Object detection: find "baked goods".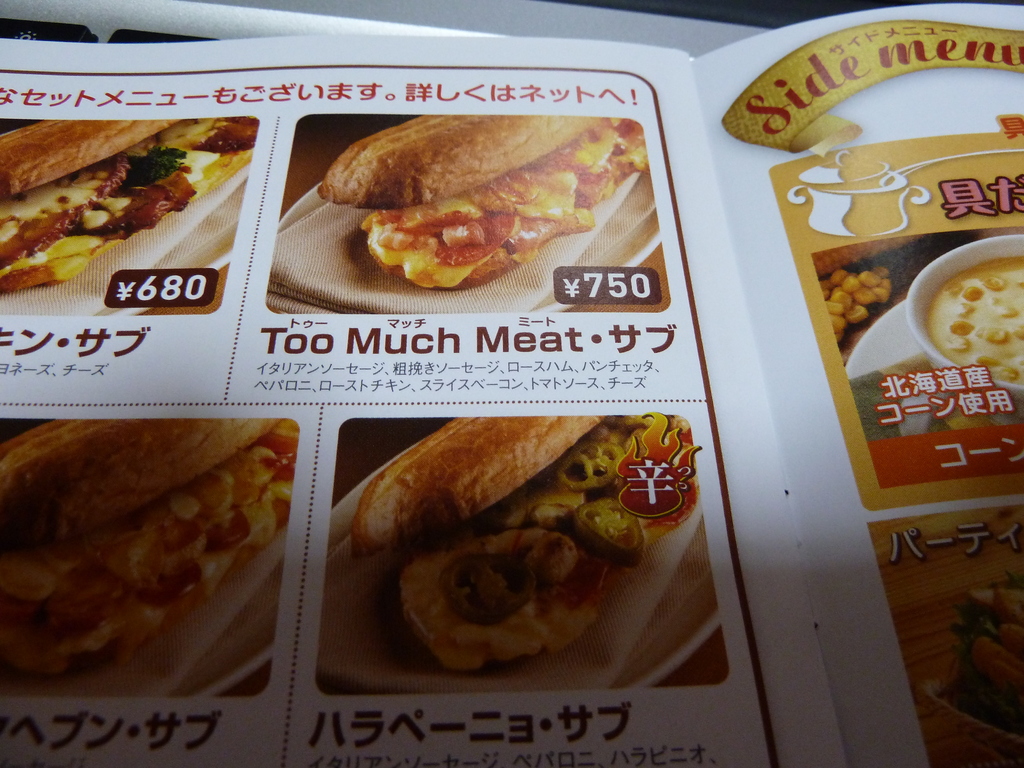
Rect(346, 409, 684, 680).
